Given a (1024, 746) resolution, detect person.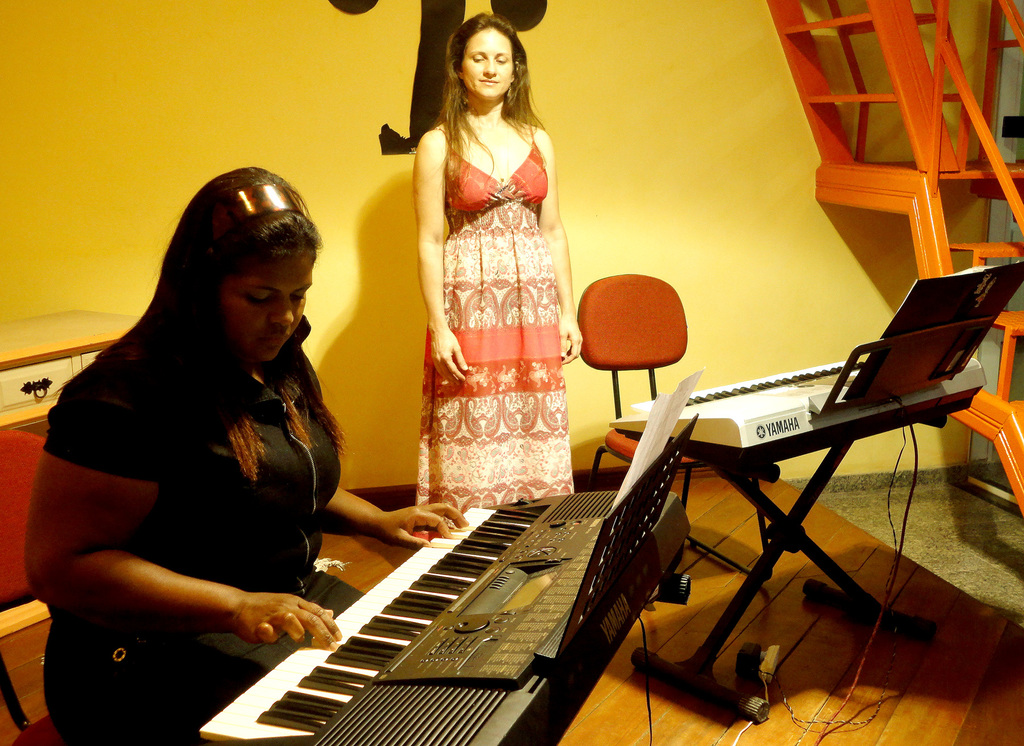
<bbox>409, 14, 582, 538</bbox>.
